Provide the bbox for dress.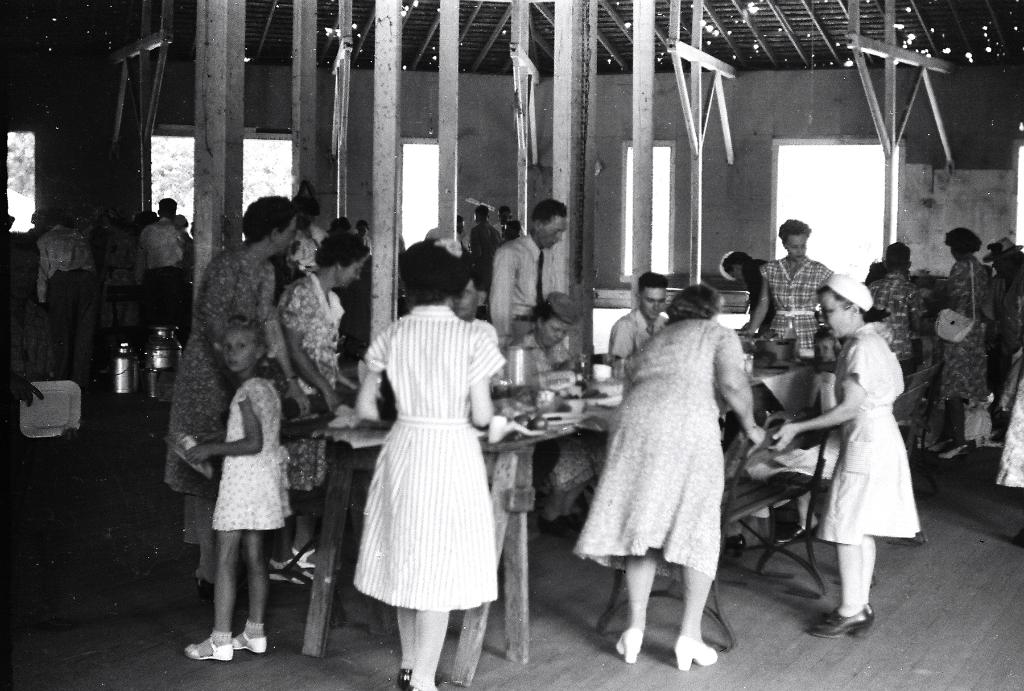
region(999, 344, 1023, 487).
